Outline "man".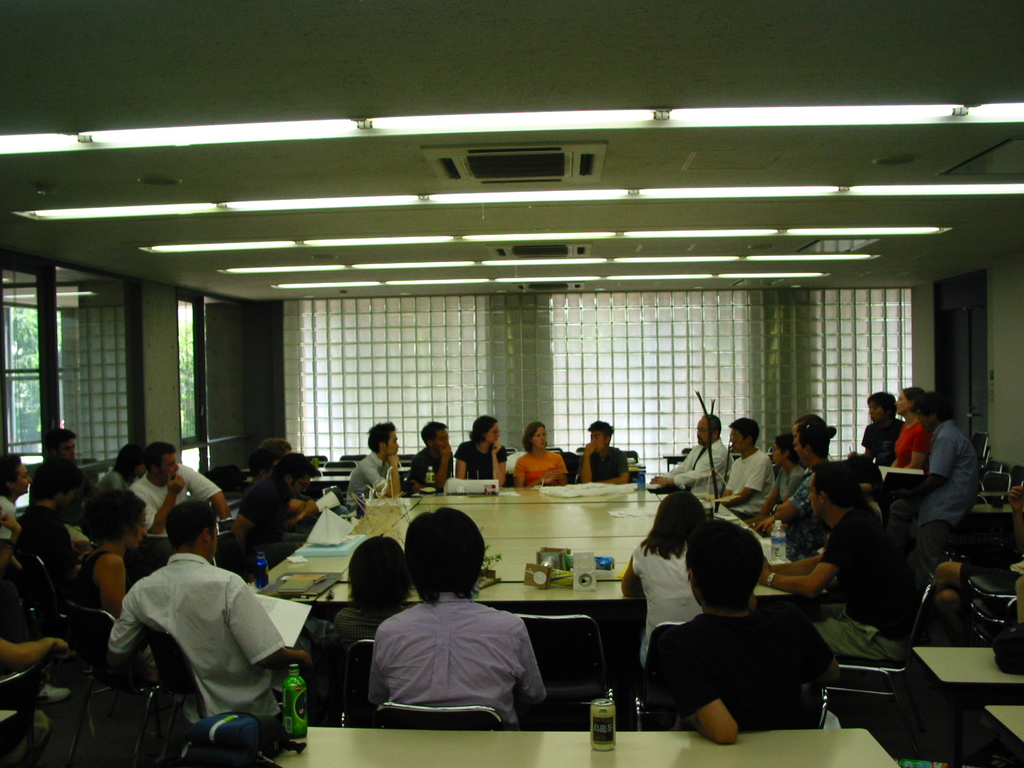
Outline: 581 421 634 485.
